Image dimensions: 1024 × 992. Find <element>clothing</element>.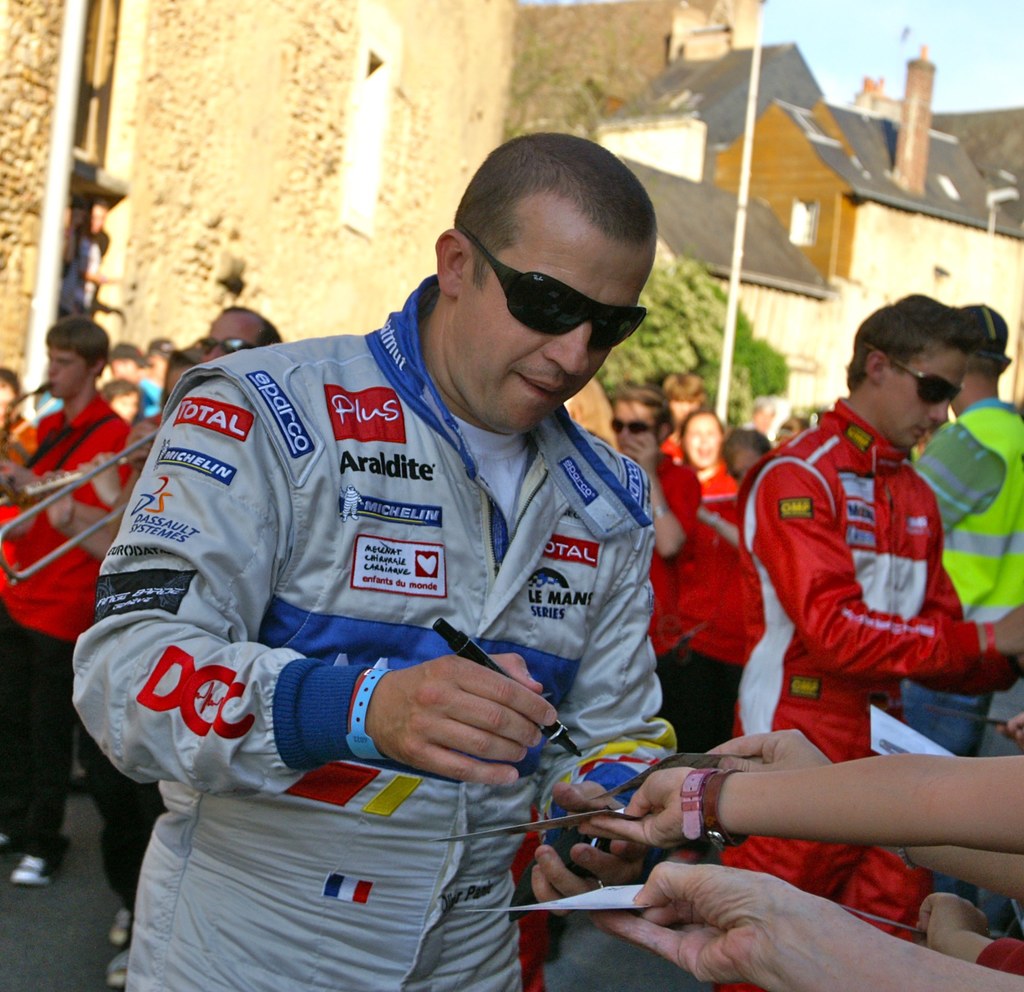
644/451/698/706.
